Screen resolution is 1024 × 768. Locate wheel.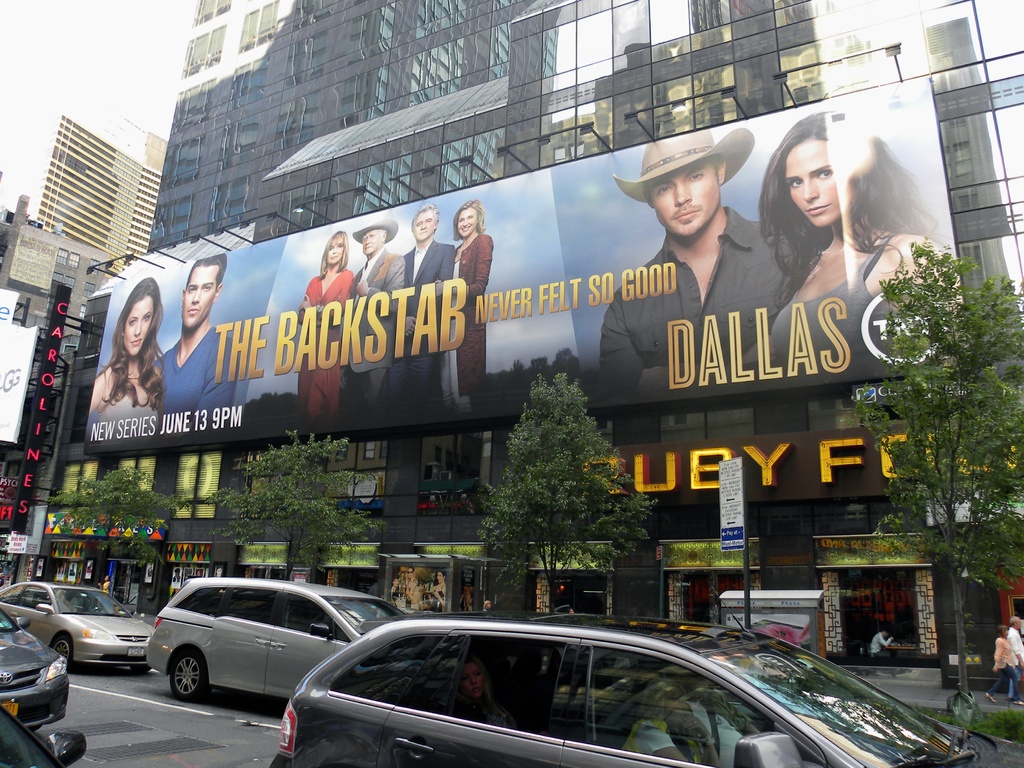
51:634:75:669.
